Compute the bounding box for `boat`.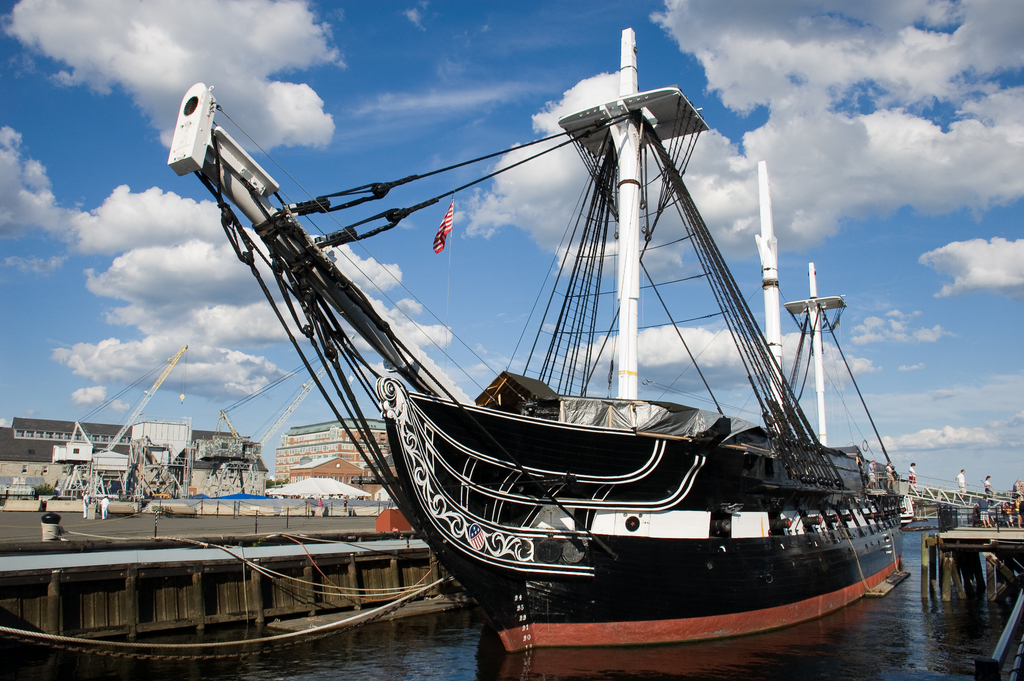
locate(160, 24, 931, 680).
